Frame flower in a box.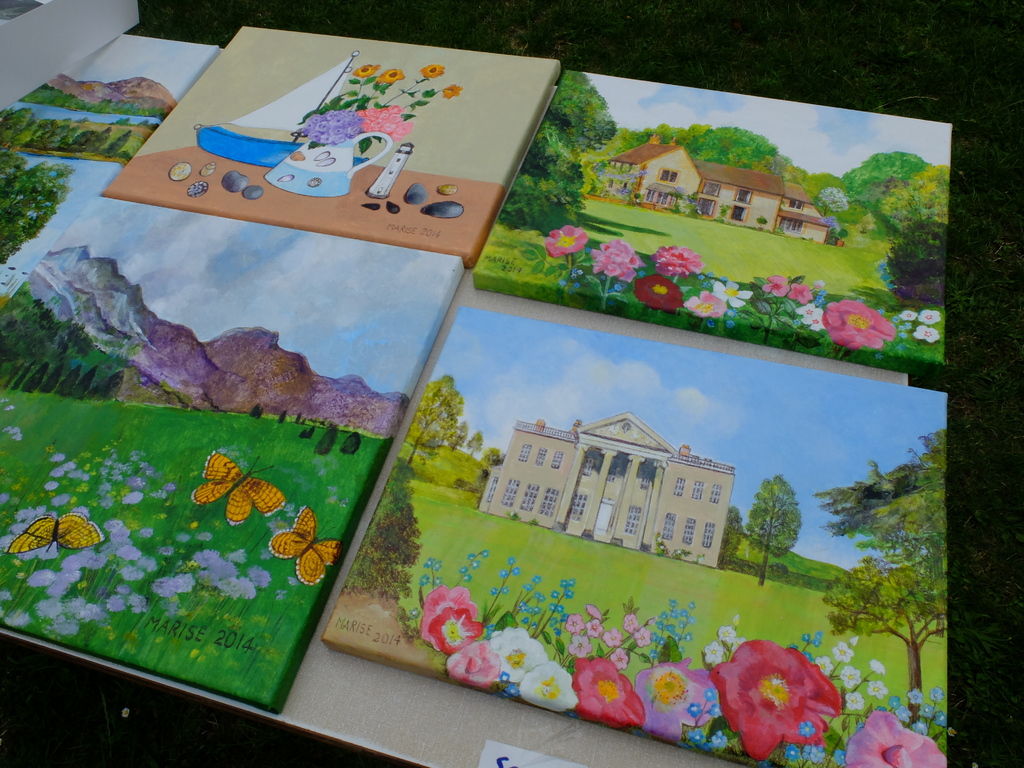
bbox=(703, 682, 718, 701).
